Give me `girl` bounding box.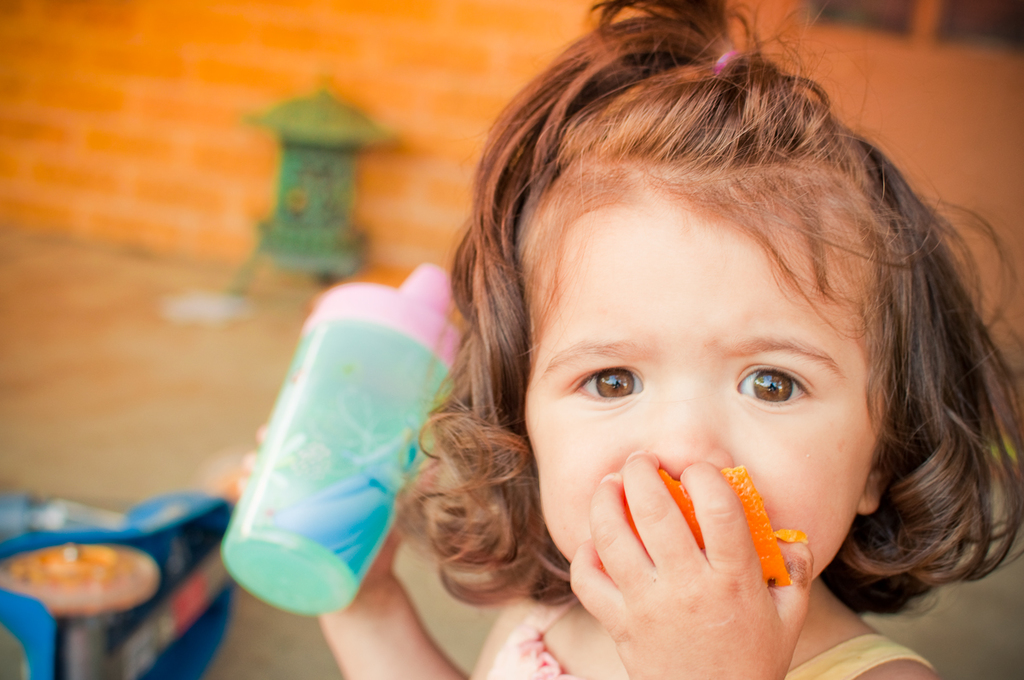
<box>230,0,1023,679</box>.
